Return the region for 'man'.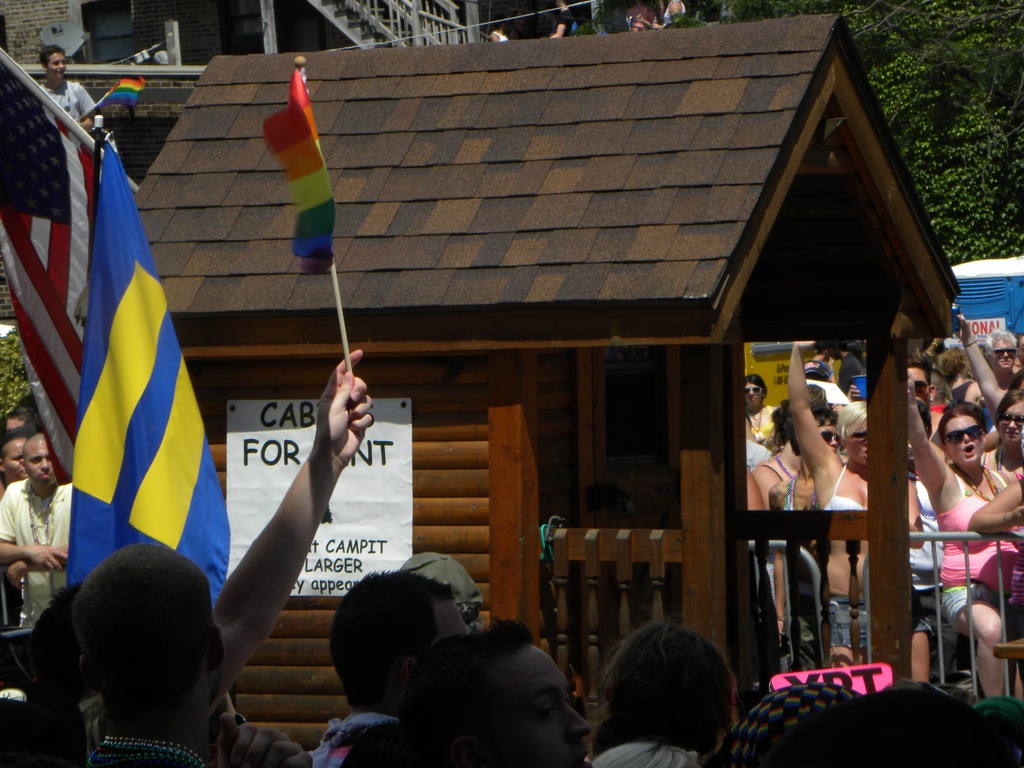
bbox(403, 619, 590, 767).
